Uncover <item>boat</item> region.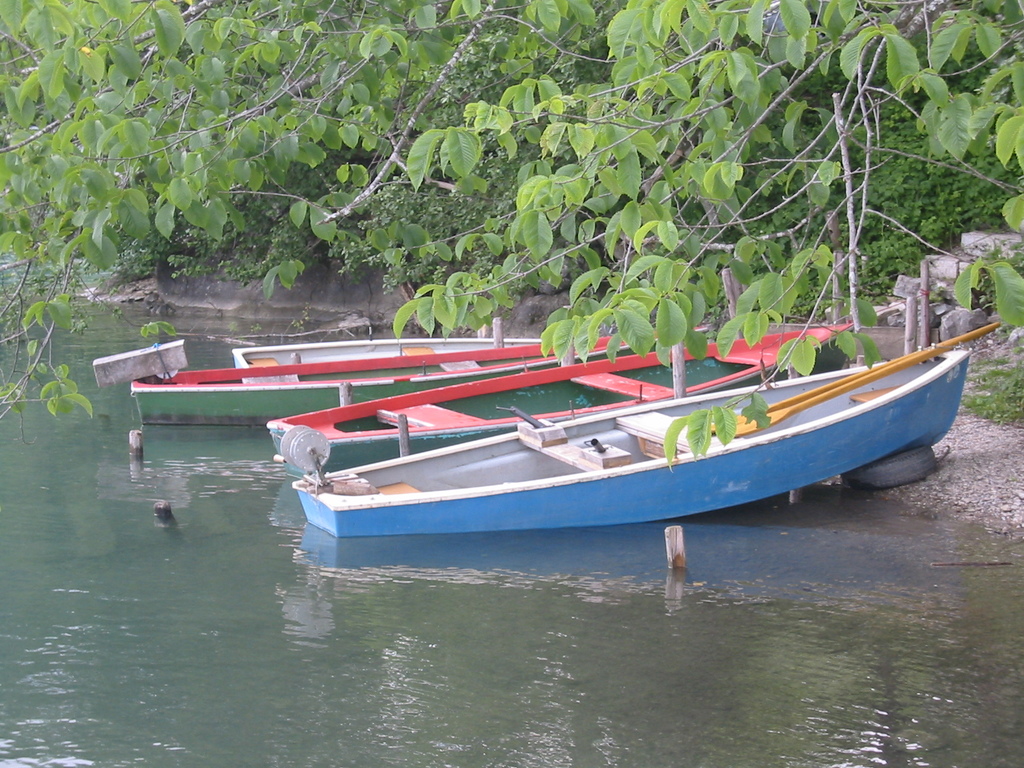
Uncovered: 288, 320, 1010, 541.
